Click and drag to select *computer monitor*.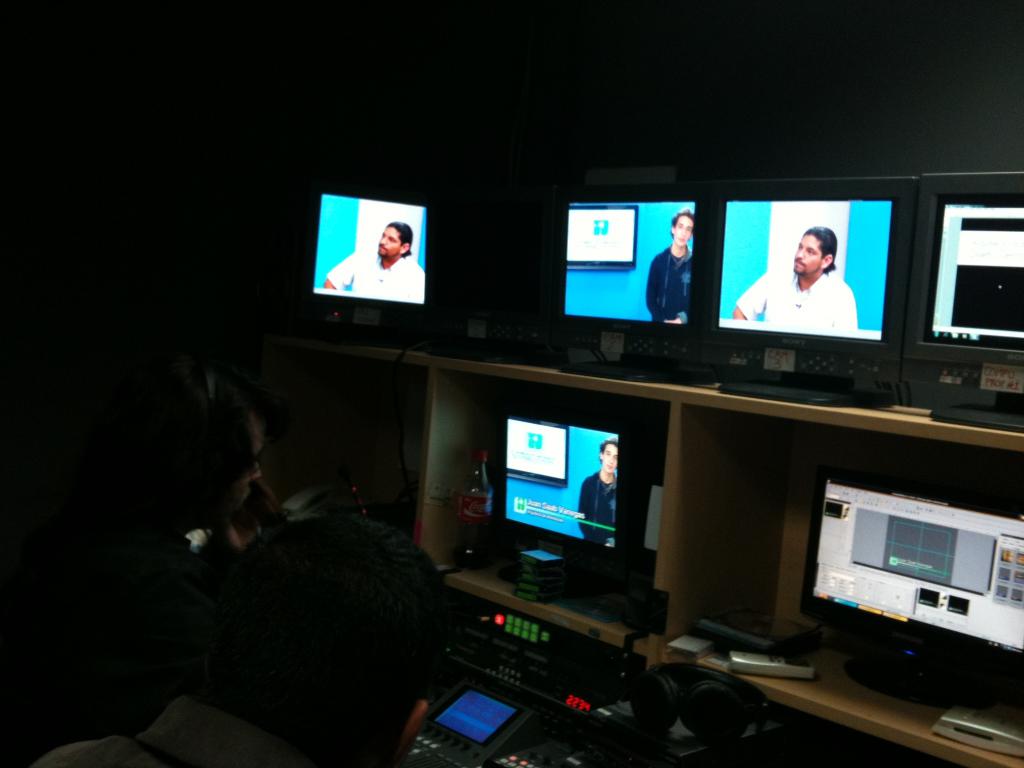
Selection: <bbox>317, 195, 432, 310</bbox>.
